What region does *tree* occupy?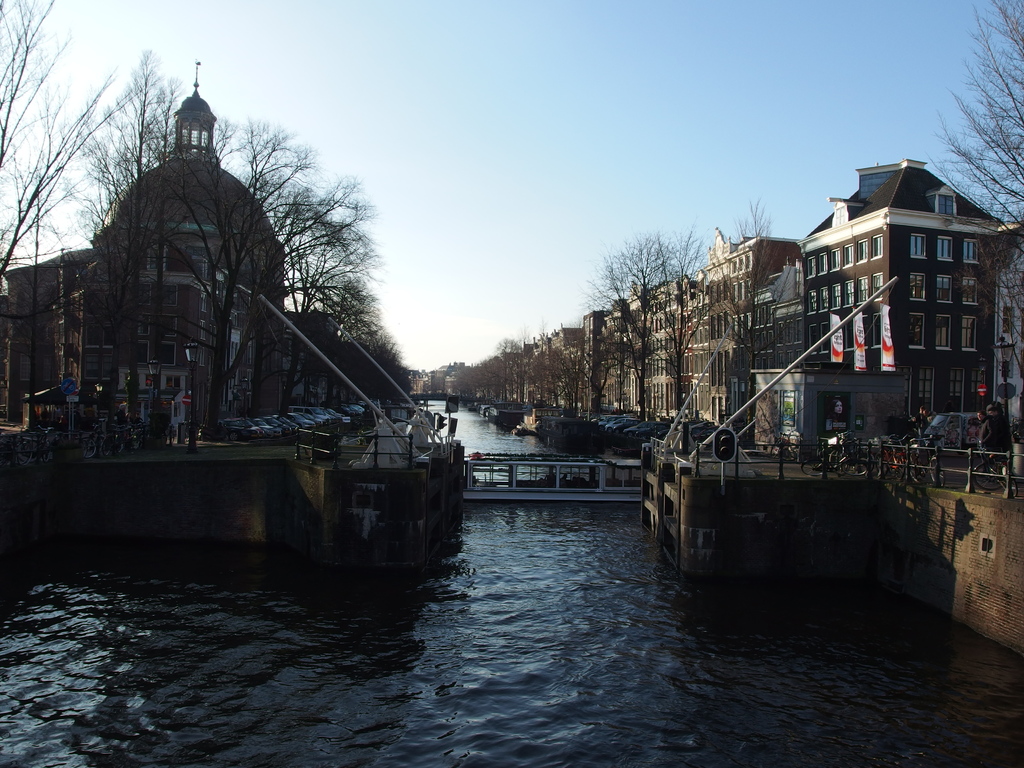
<bbox>581, 243, 649, 406</bbox>.
